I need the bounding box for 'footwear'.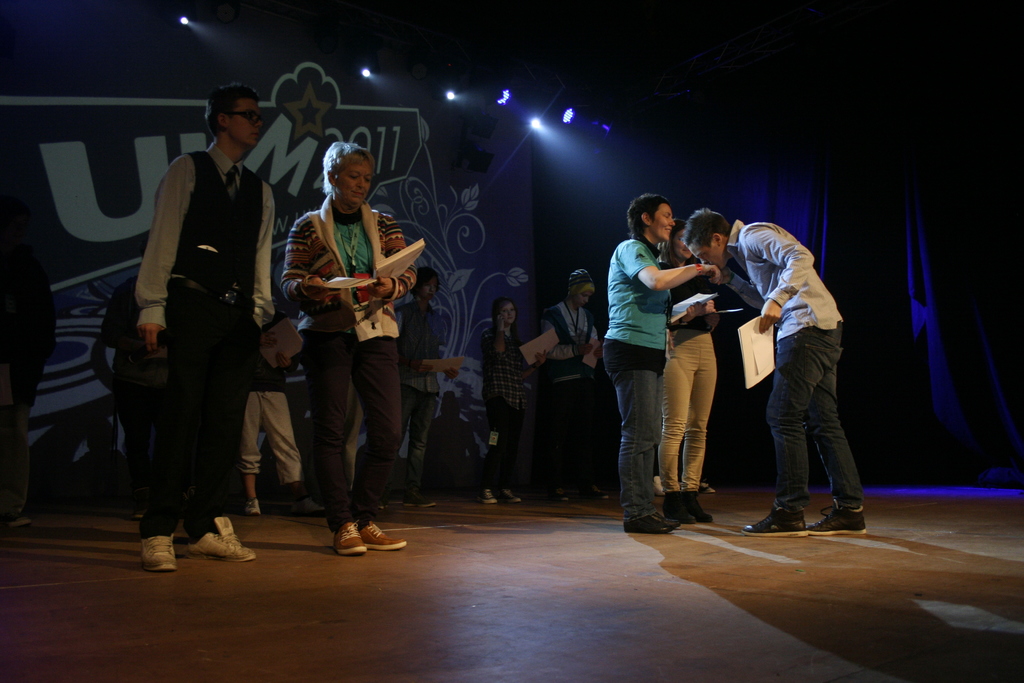
Here it is: <box>477,488,494,502</box>.
